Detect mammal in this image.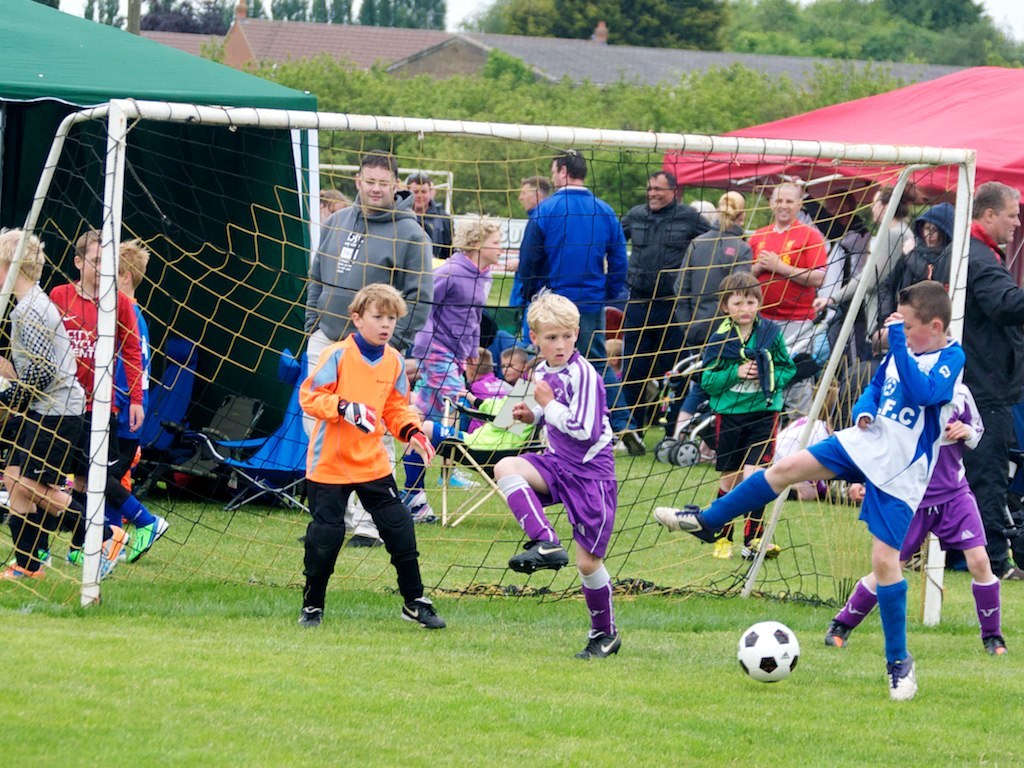
Detection: [left=824, top=323, right=1010, bottom=657].
